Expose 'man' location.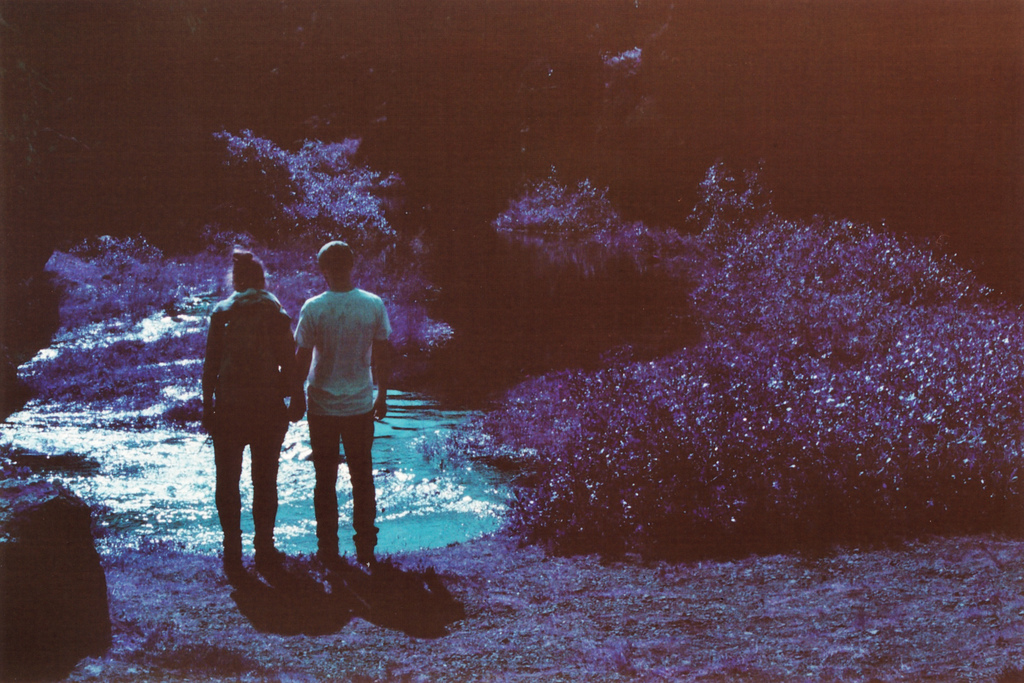
Exposed at <bbox>282, 245, 388, 596</bbox>.
